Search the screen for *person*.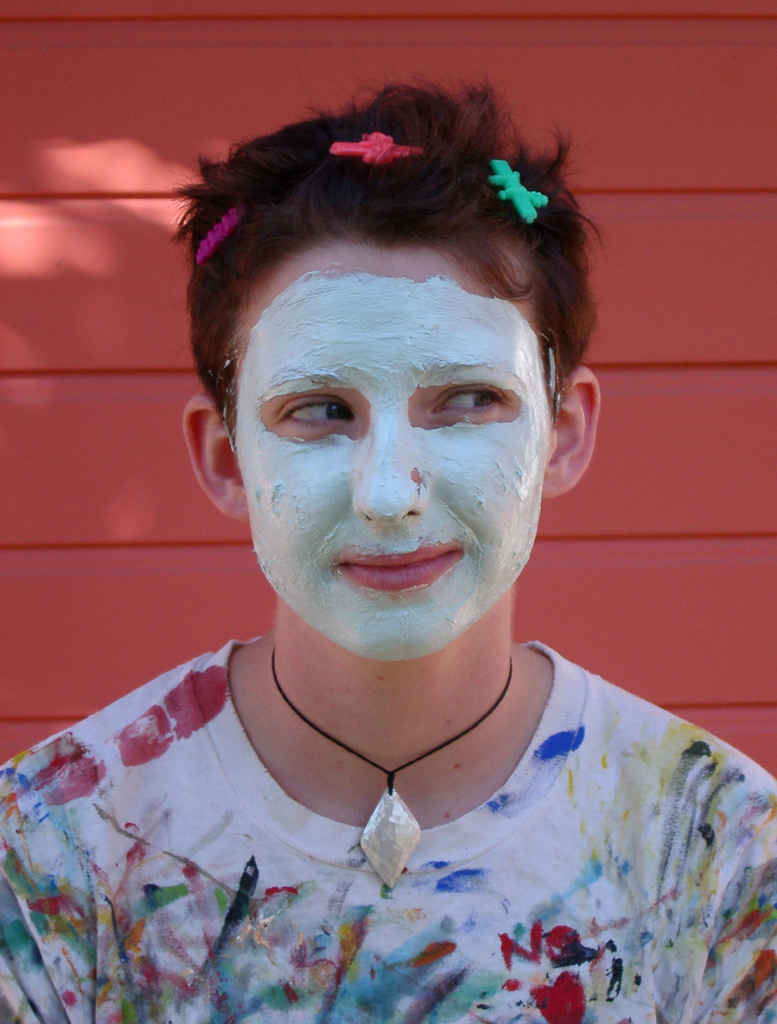
Found at (x1=0, y1=84, x2=776, y2=1023).
